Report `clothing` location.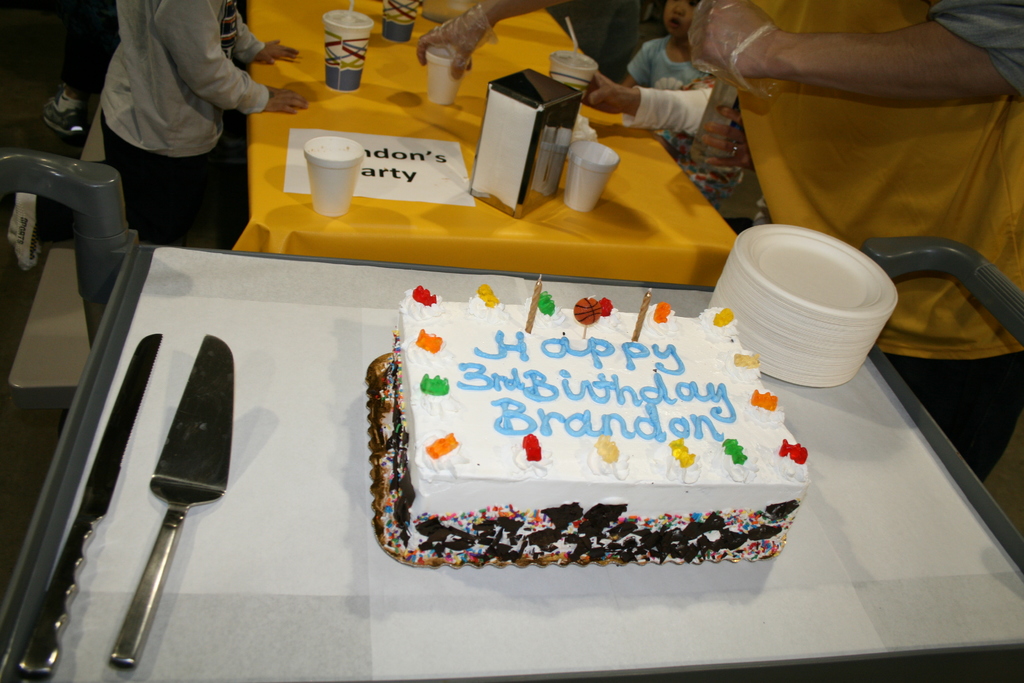
Report: l=733, t=0, r=1023, b=483.
